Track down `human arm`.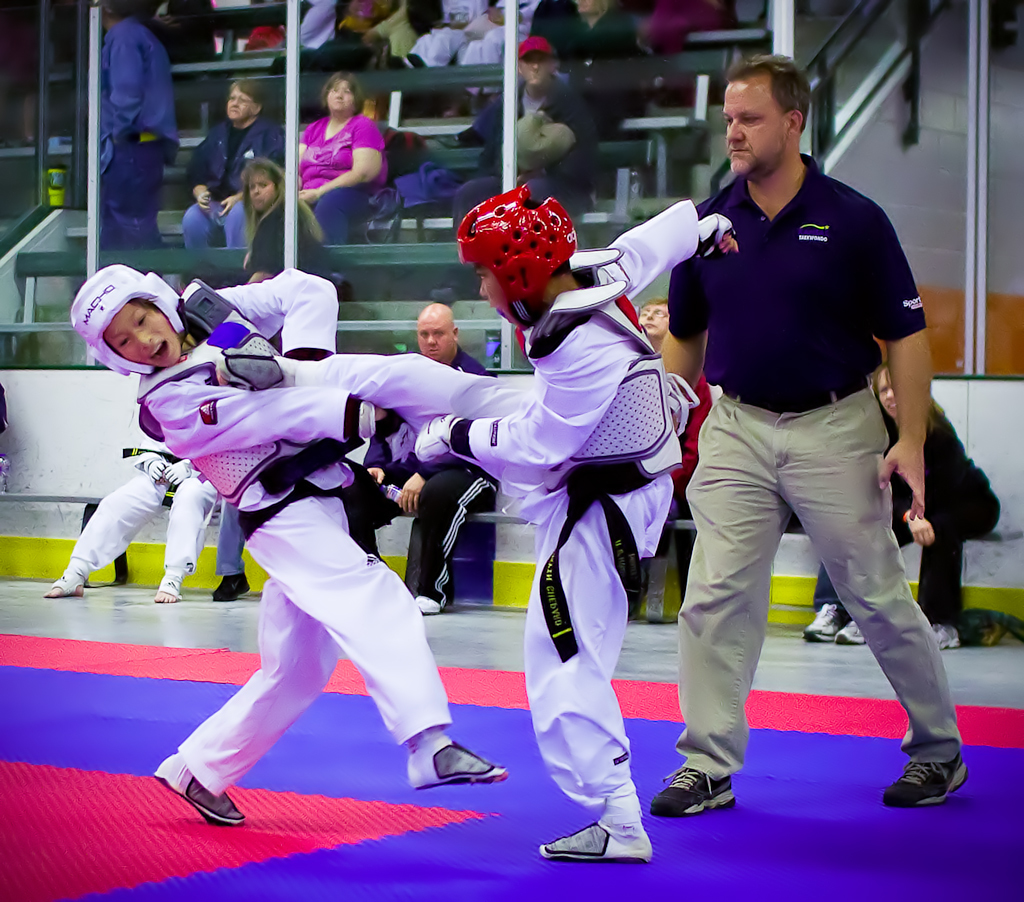
Tracked to BBox(659, 260, 700, 391).
